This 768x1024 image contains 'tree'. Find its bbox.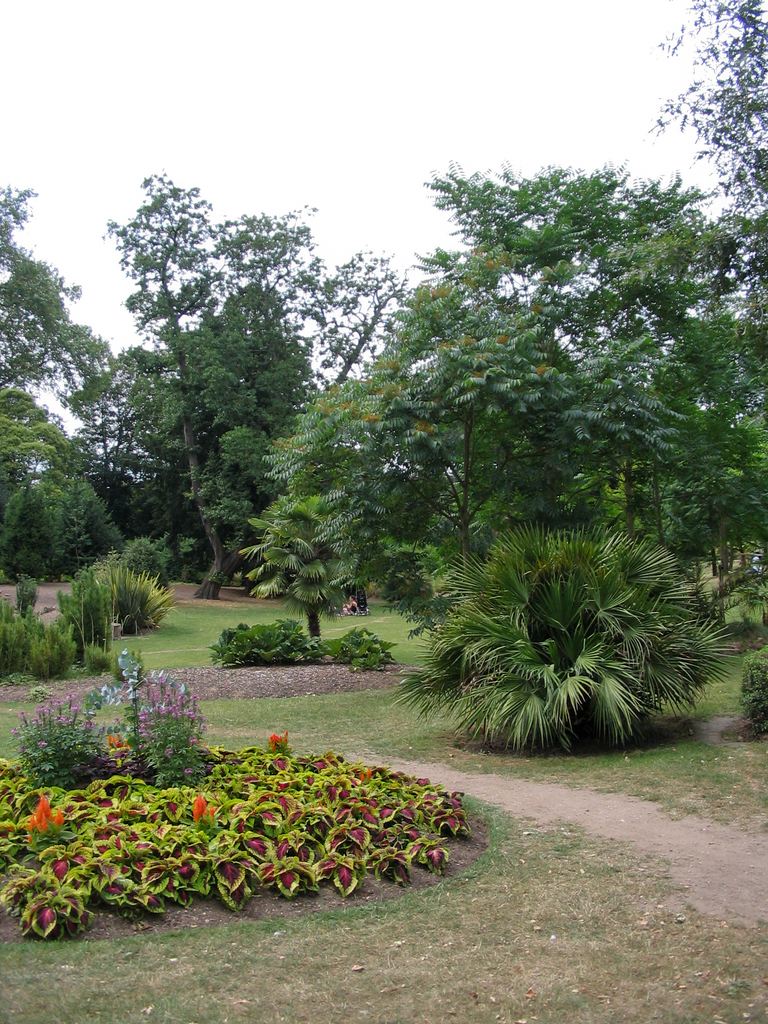
l=648, t=0, r=767, b=216.
